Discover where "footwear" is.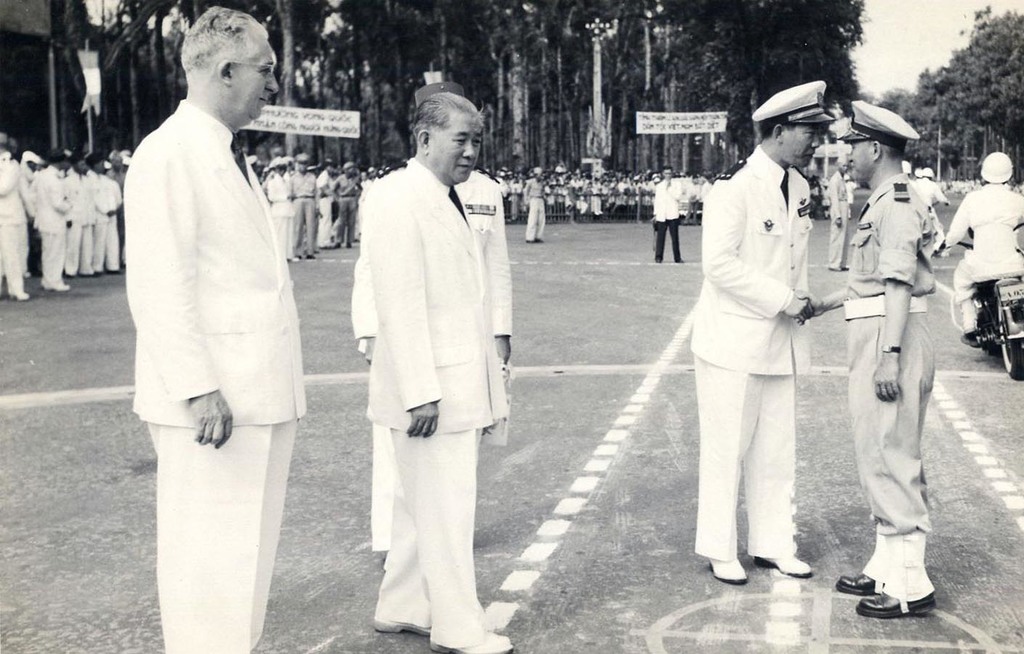
Discovered at pyautogui.locateOnScreen(367, 597, 437, 636).
